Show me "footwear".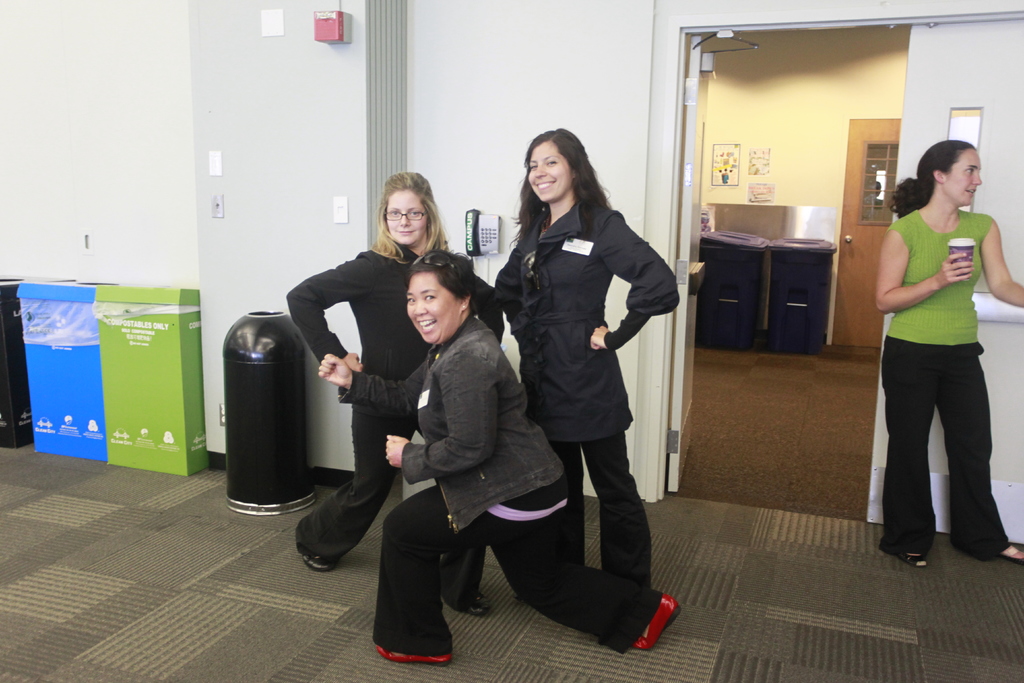
"footwear" is here: box(373, 649, 454, 664).
